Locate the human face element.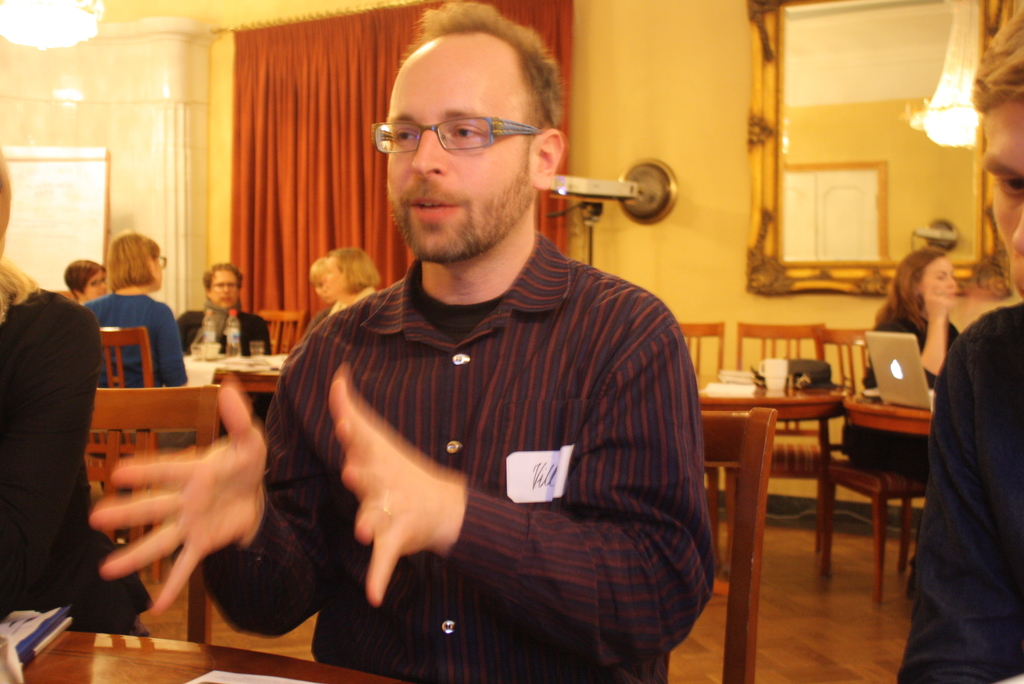
Element bbox: pyautogui.locateOnScreen(920, 257, 957, 309).
